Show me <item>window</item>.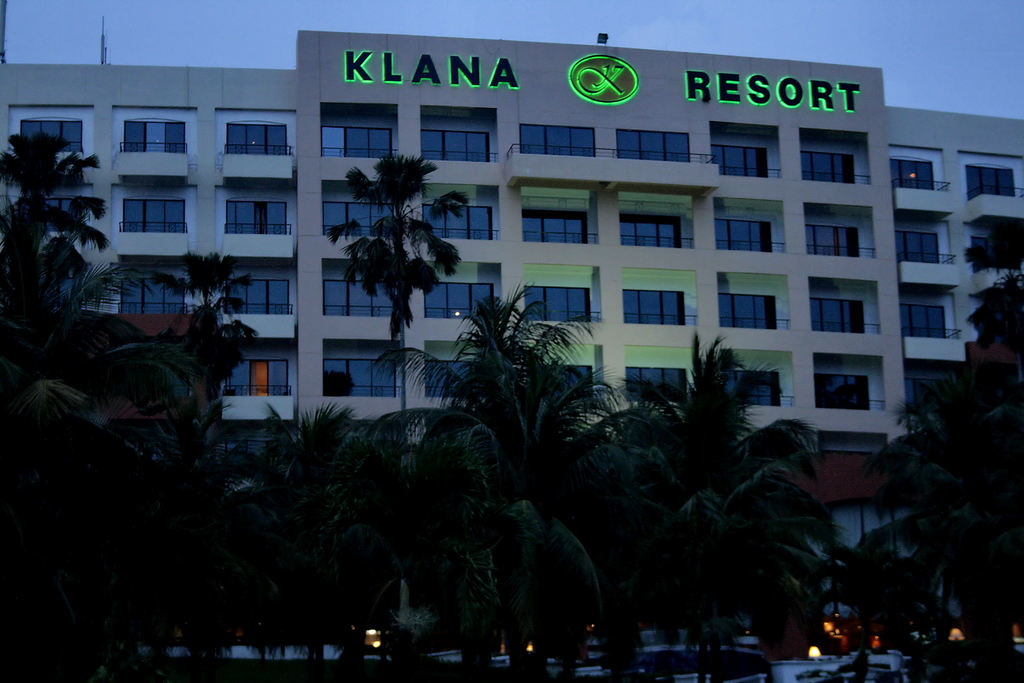
<item>window</item> is here: <region>321, 202, 400, 239</region>.
